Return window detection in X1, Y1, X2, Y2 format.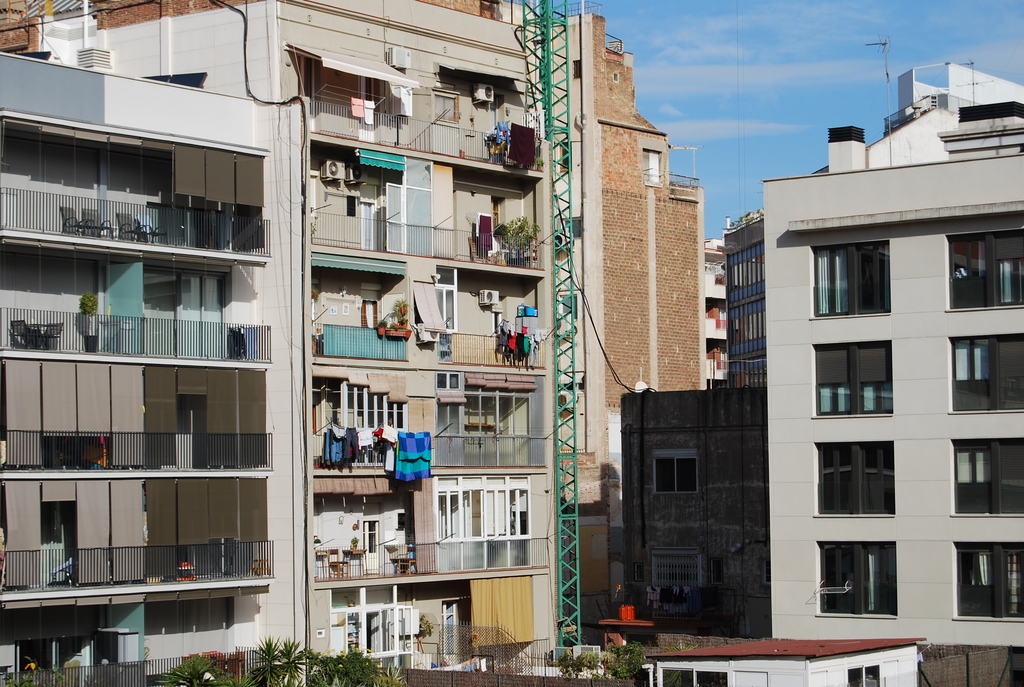
945, 225, 1023, 312.
